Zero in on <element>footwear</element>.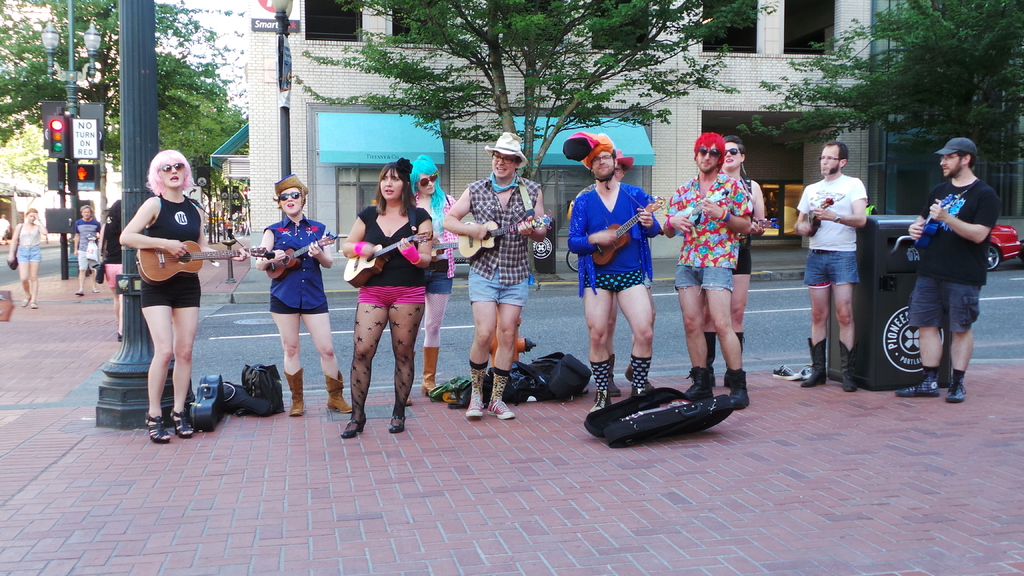
Zeroed in: left=421, top=341, right=441, bottom=392.
